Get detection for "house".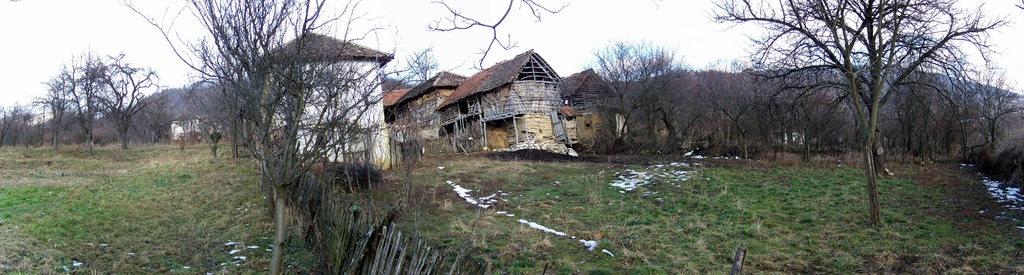
Detection: bbox=[256, 29, 391, 172].
